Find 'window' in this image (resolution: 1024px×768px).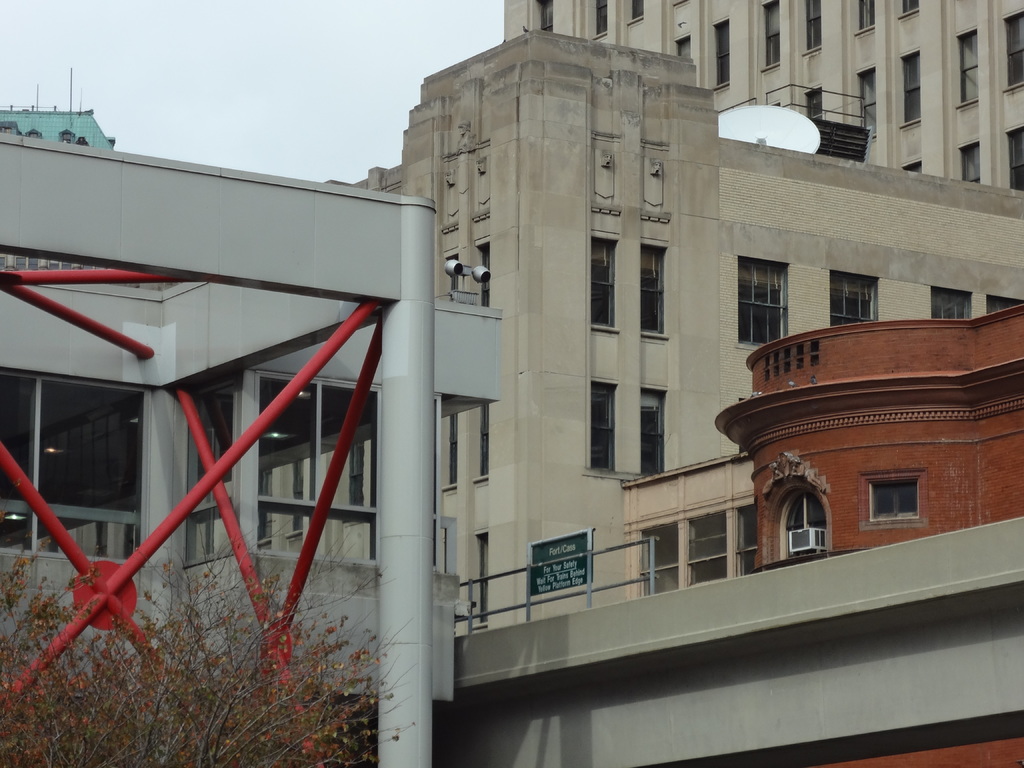
region(761, 7, 782, 67).
